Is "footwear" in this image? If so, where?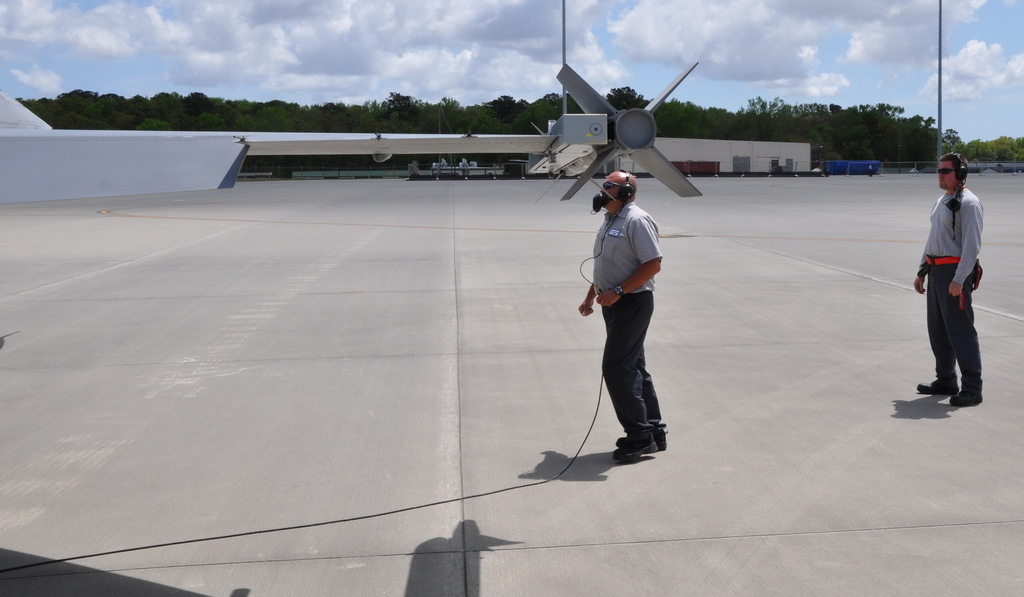
Yes, at Rect(949, 378, 985, 406).
